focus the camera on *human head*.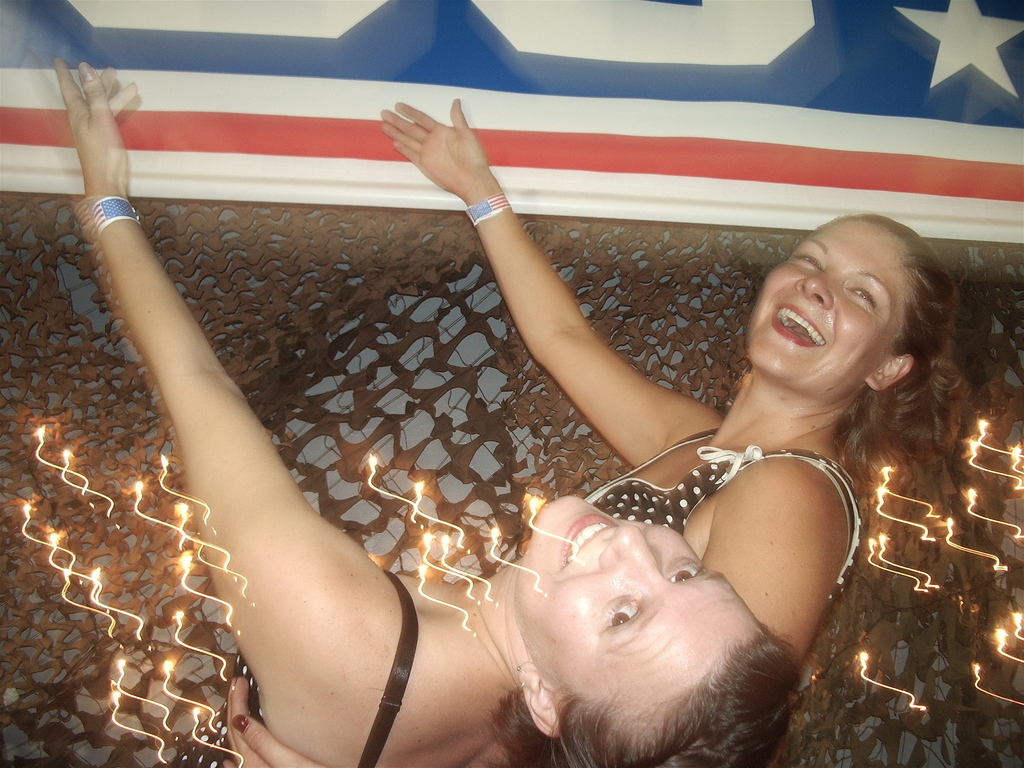
Focus region: pyautogui.locateOnScreen(742, 212, 939, 385).
